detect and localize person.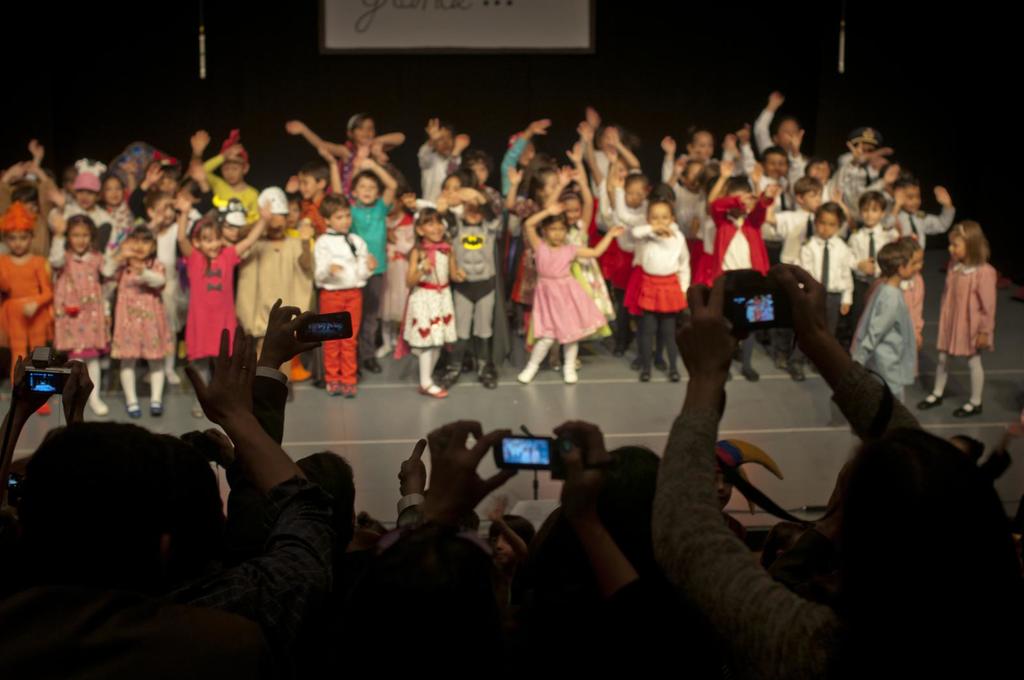
Localized at Rect(623, 194, 693, 382).
